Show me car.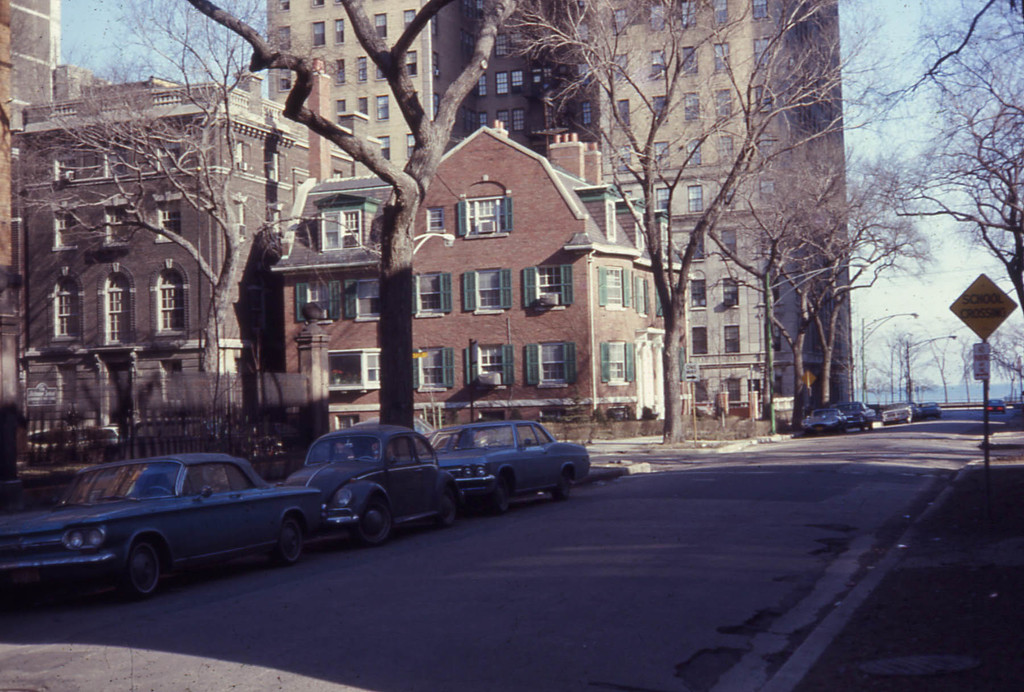
car is here: left=800, top=409, right=847, bottom=435.
